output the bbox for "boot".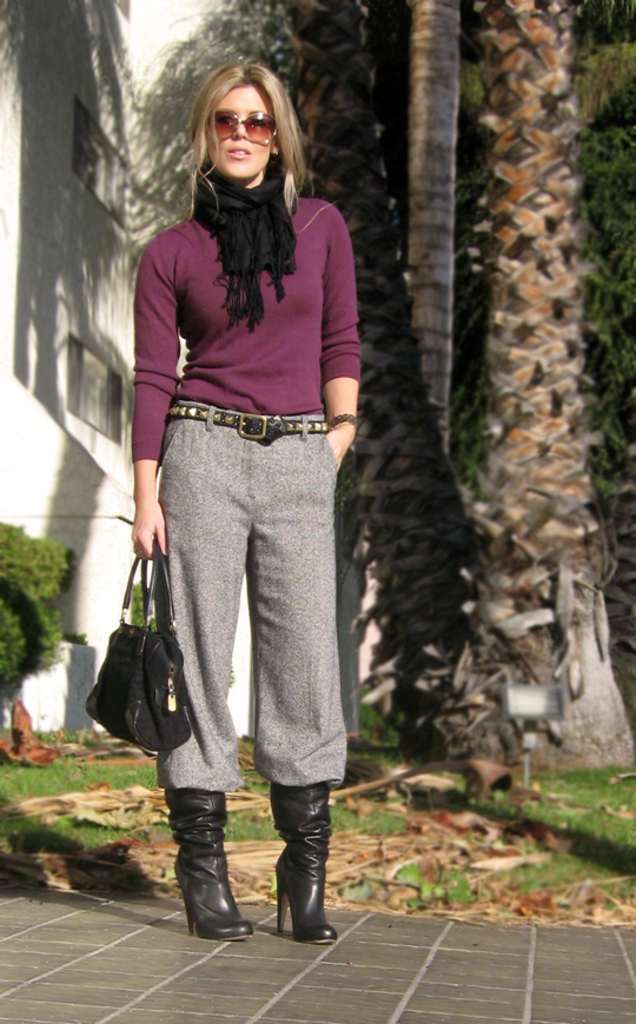
170 783 254 946.
